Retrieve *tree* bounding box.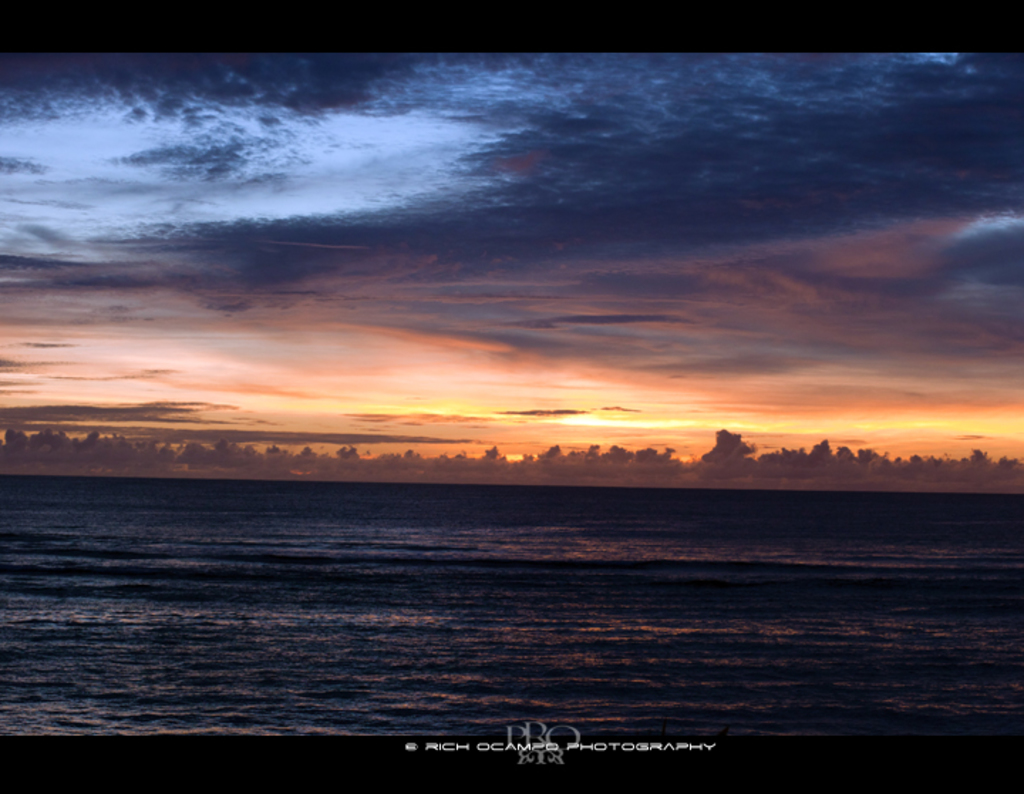
Bounding box: bbox=[859, 440, 885, 471].
